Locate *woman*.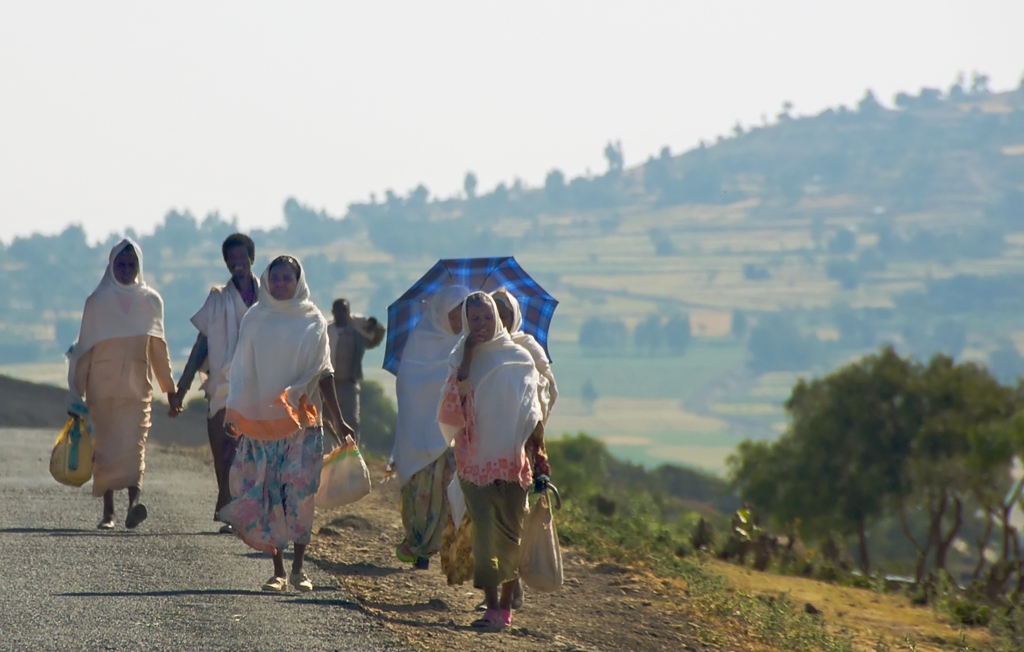
Bounding box: <box>54,235,181,539</box>.
